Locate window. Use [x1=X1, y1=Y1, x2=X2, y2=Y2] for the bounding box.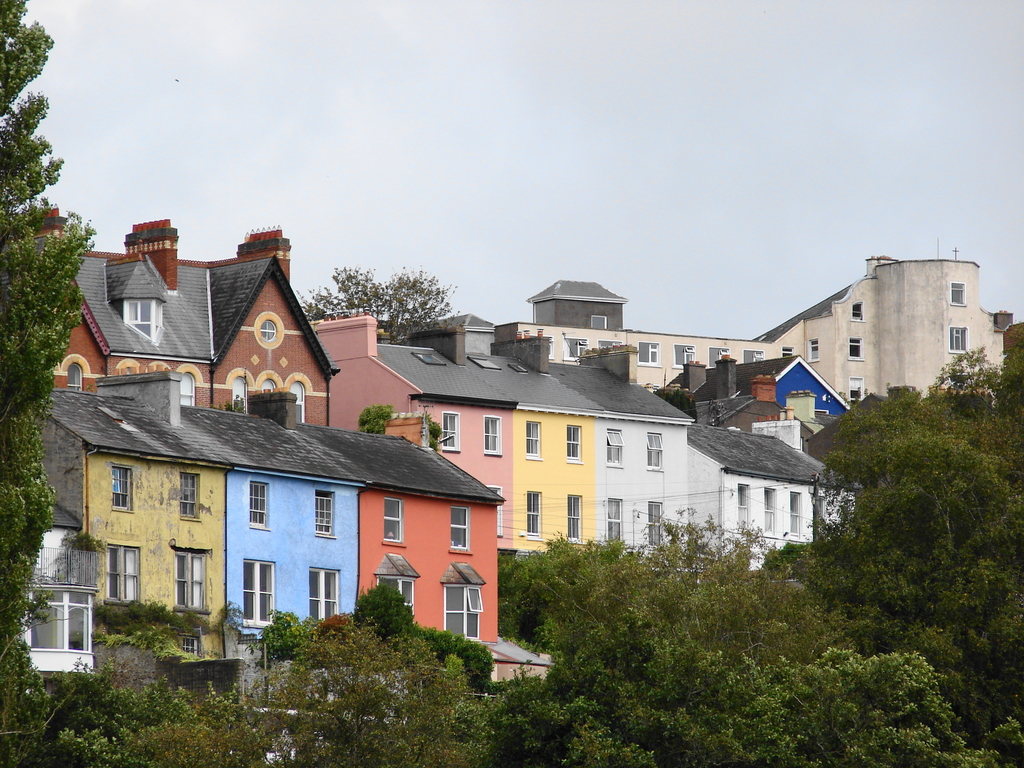
[x1=112, y1=465, x2=132, y2=511].
